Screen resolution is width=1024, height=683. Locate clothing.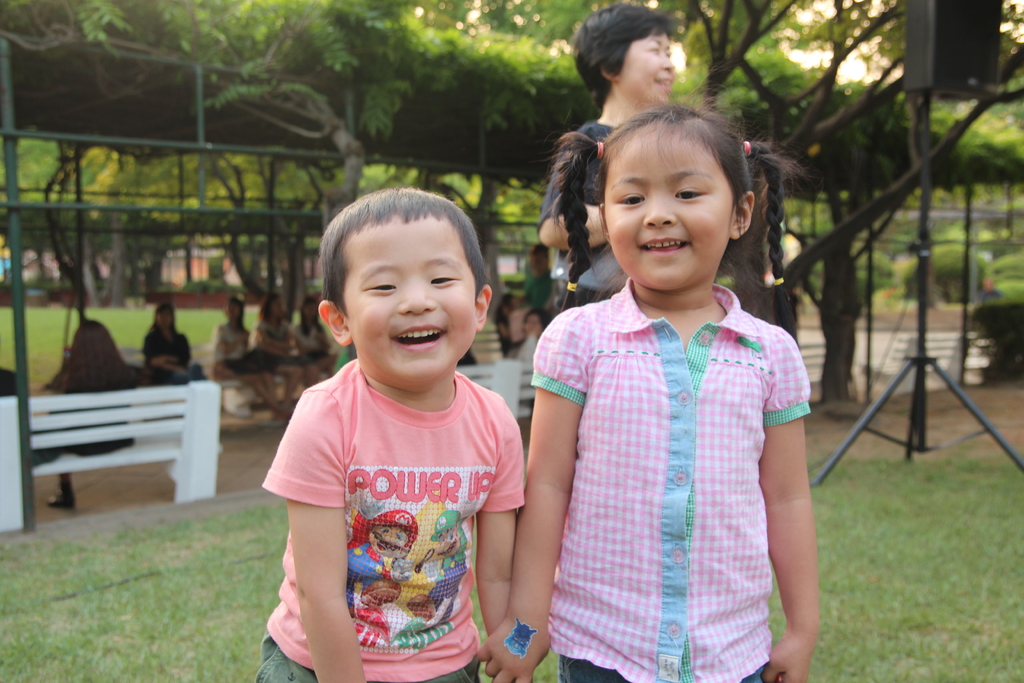
(294, 318, 323, 362).
